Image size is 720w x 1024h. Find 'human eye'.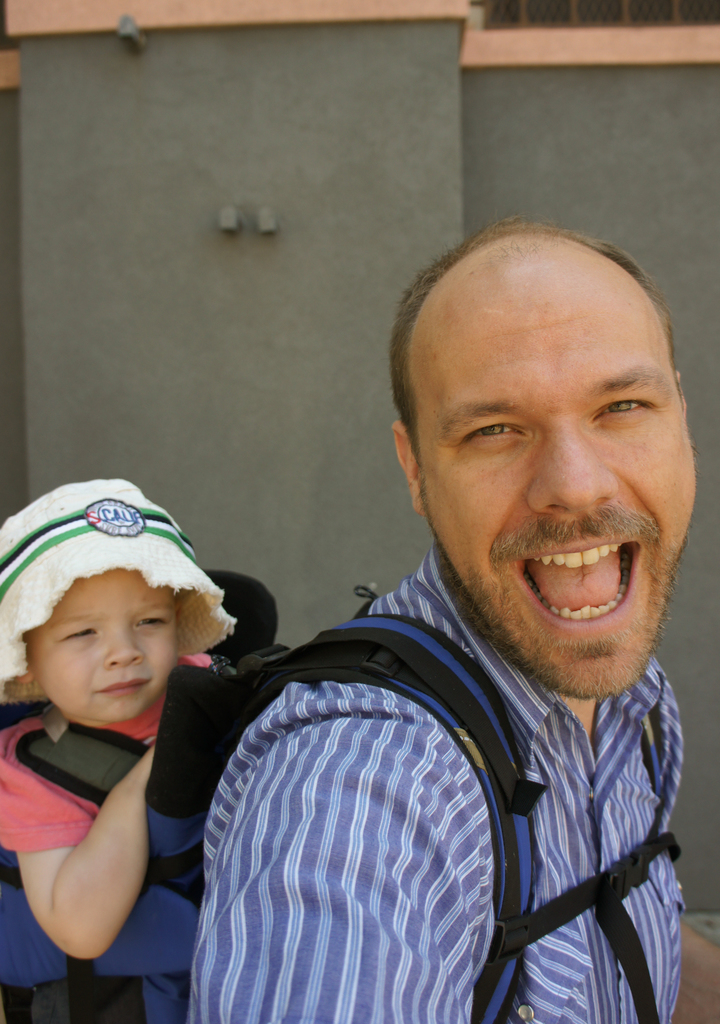
443/412/538/451.
